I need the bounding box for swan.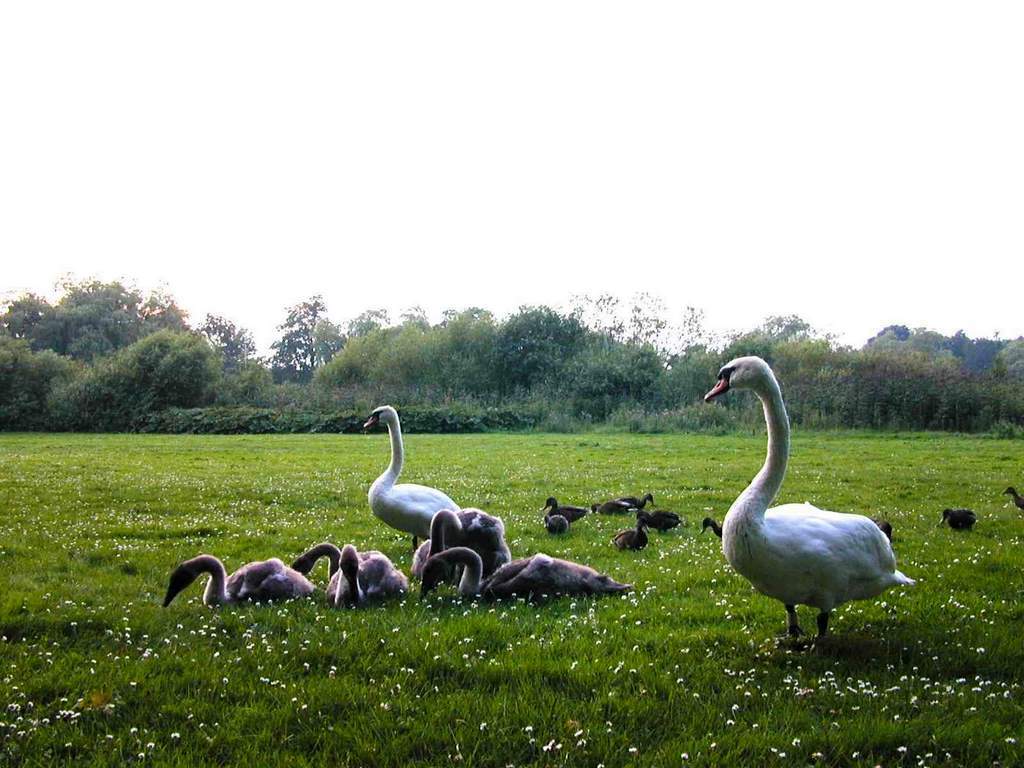
Here it is: x1=291 y1=540 x2=383 y2=590.
